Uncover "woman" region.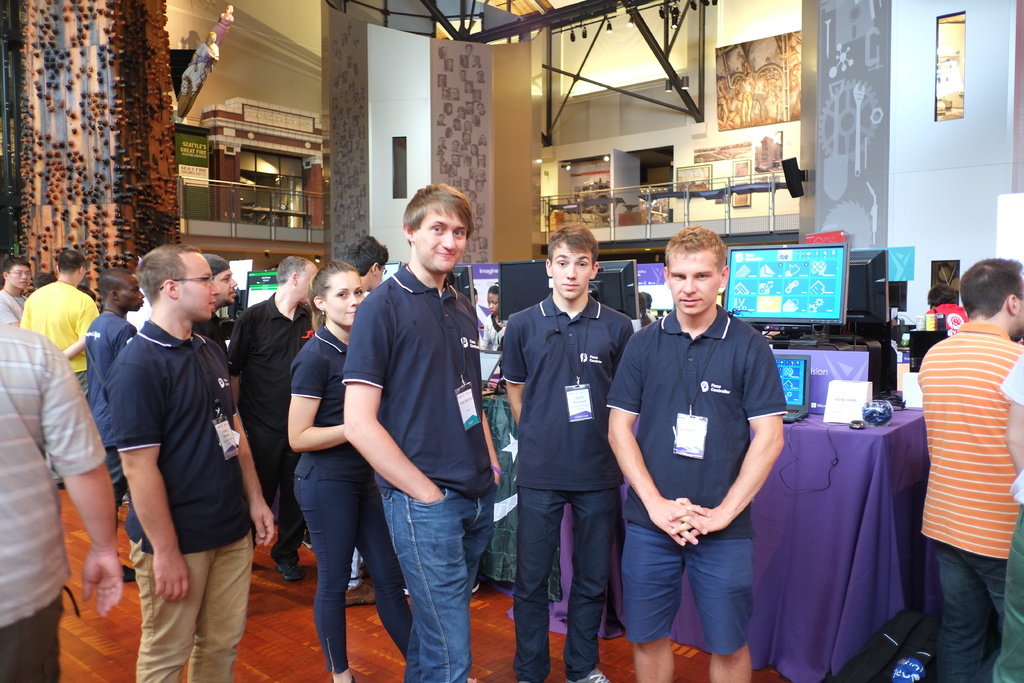
Uncovered: detection(292, 265, 409, 682).
